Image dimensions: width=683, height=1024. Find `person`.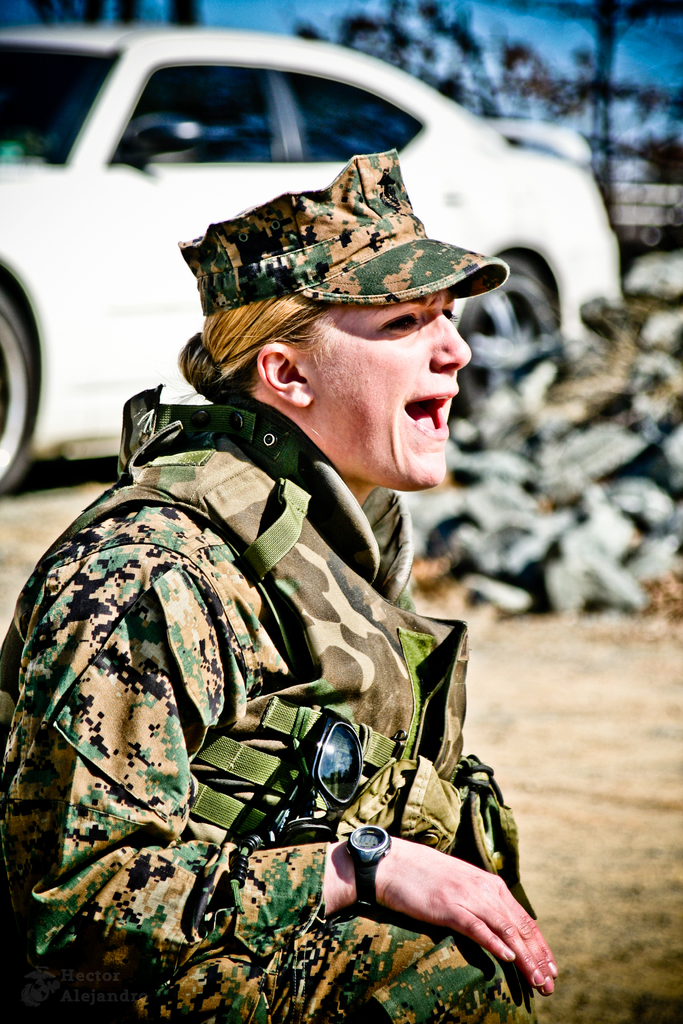
(left=0, top=143, right=559, bottom=1023).
